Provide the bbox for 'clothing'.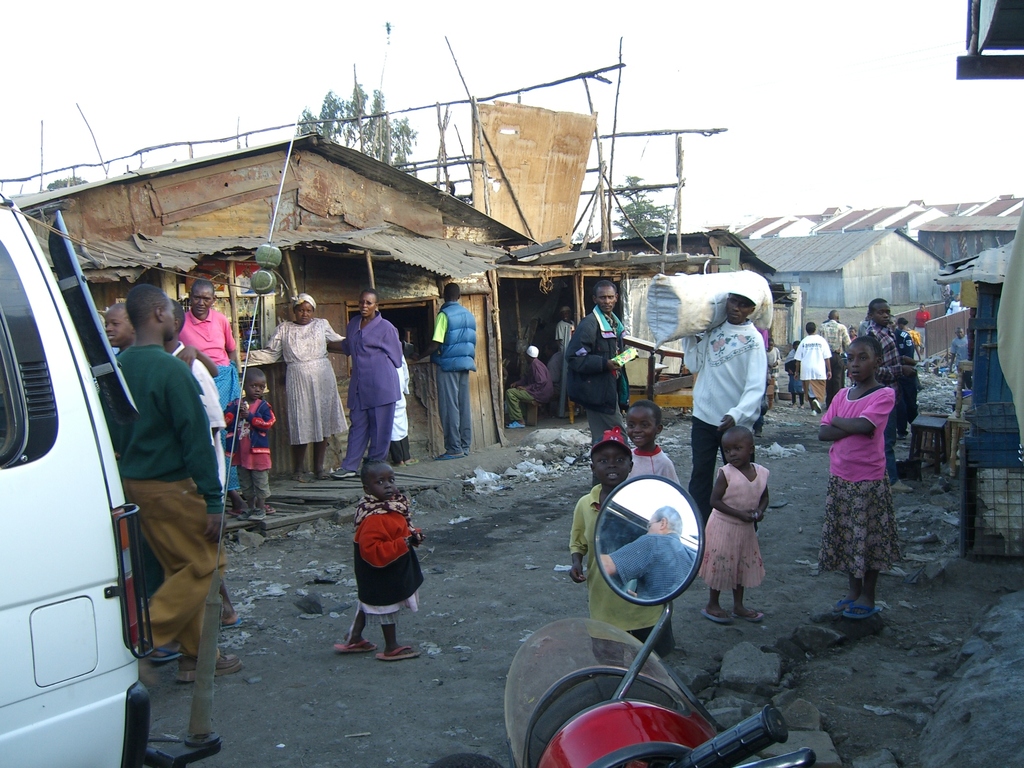
l=568, t=303, r=632, b=415.
